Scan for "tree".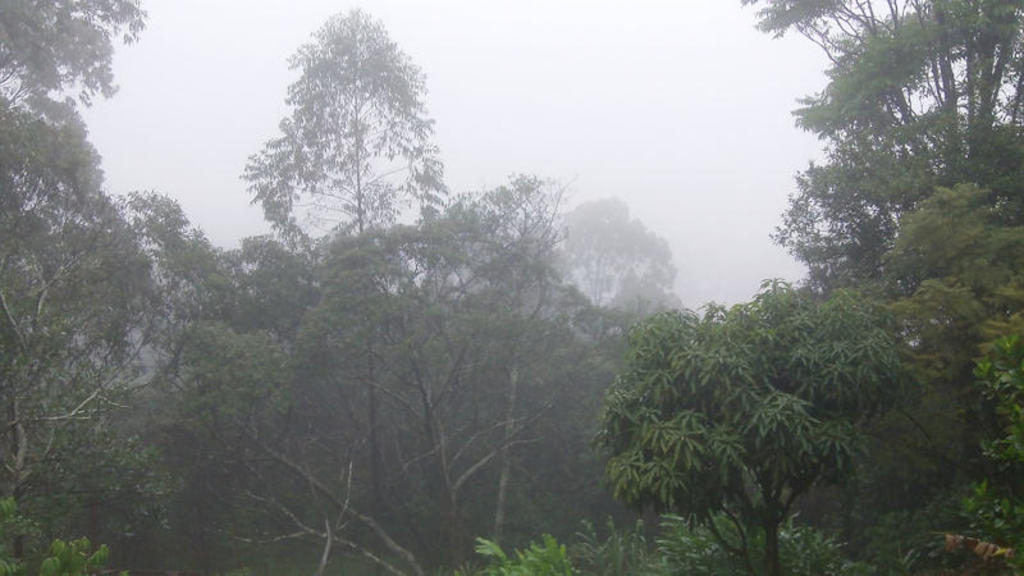
Scan result: BBox(0, 0, 147, 108).
